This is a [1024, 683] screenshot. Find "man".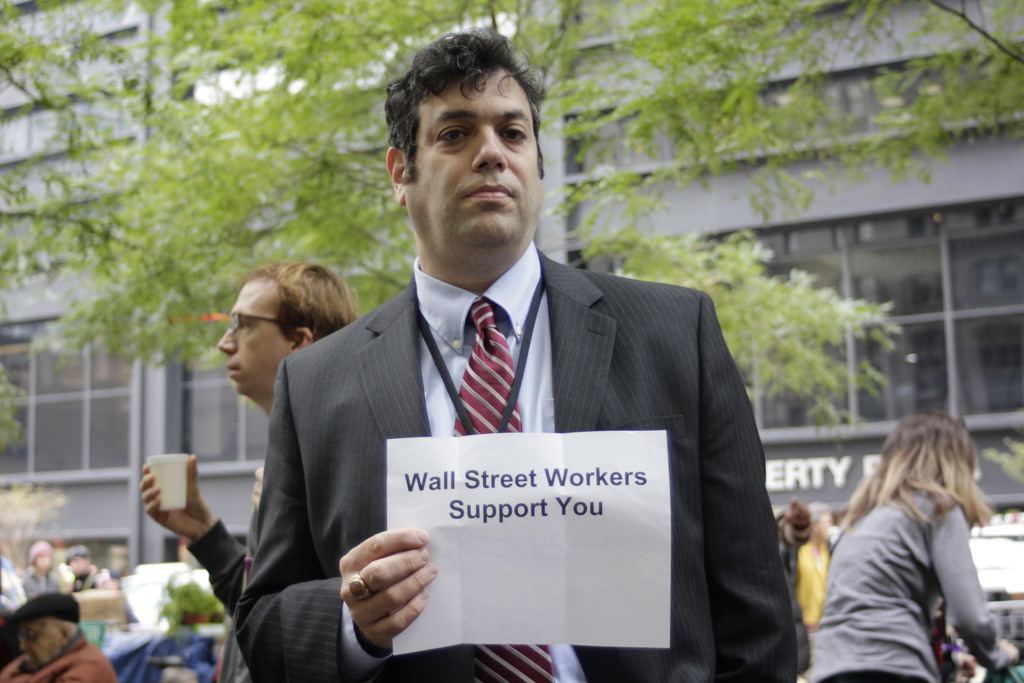
Bounding box: {"x1": 138, "y1": 259, "x2": 360, "y2": 618}.
